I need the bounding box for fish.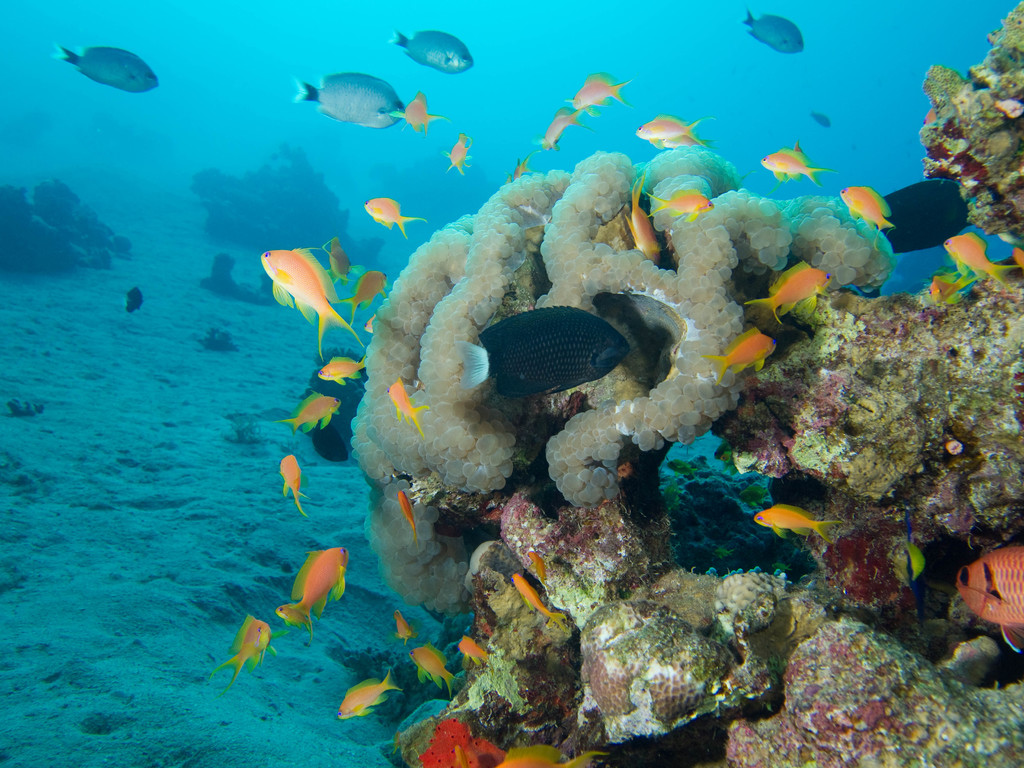
Here it is: [927,270,975,302].
